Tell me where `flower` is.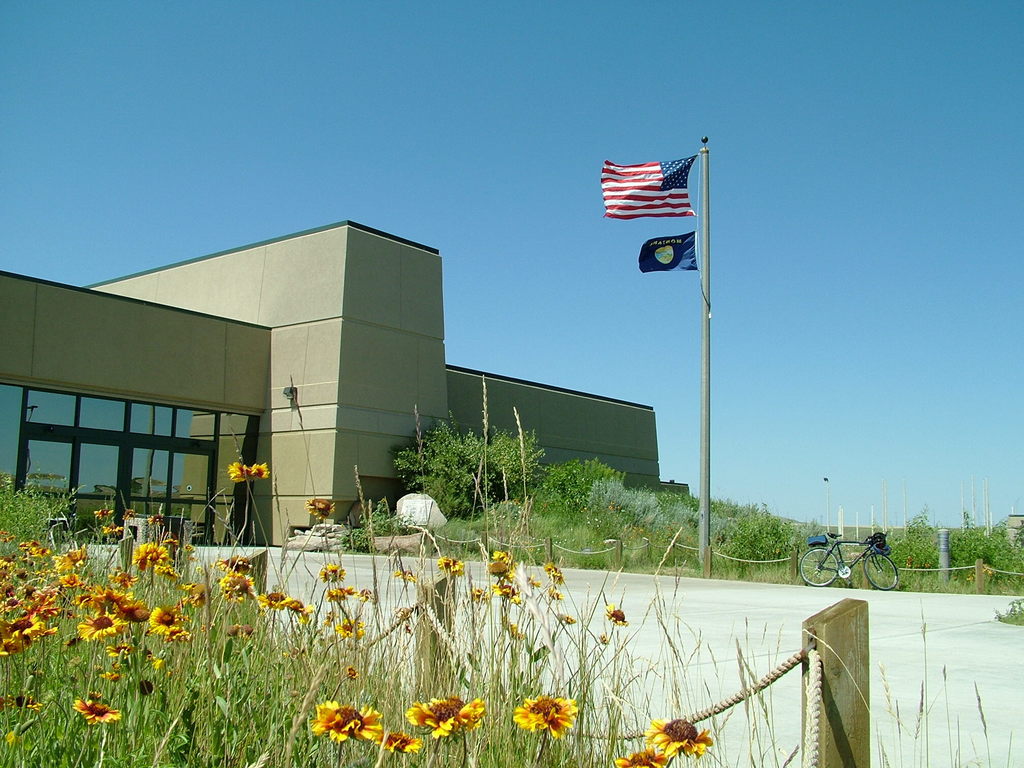
`flower` is at 314 696 382 746.
